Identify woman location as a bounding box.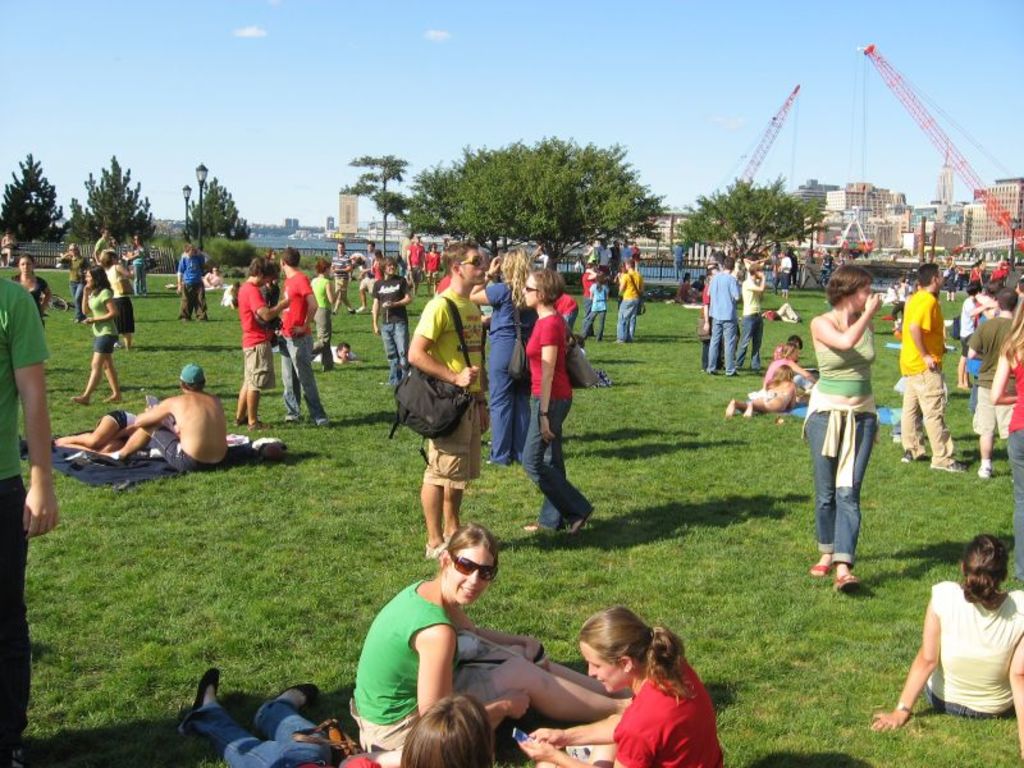
locate(800, 264, 883, 588).
